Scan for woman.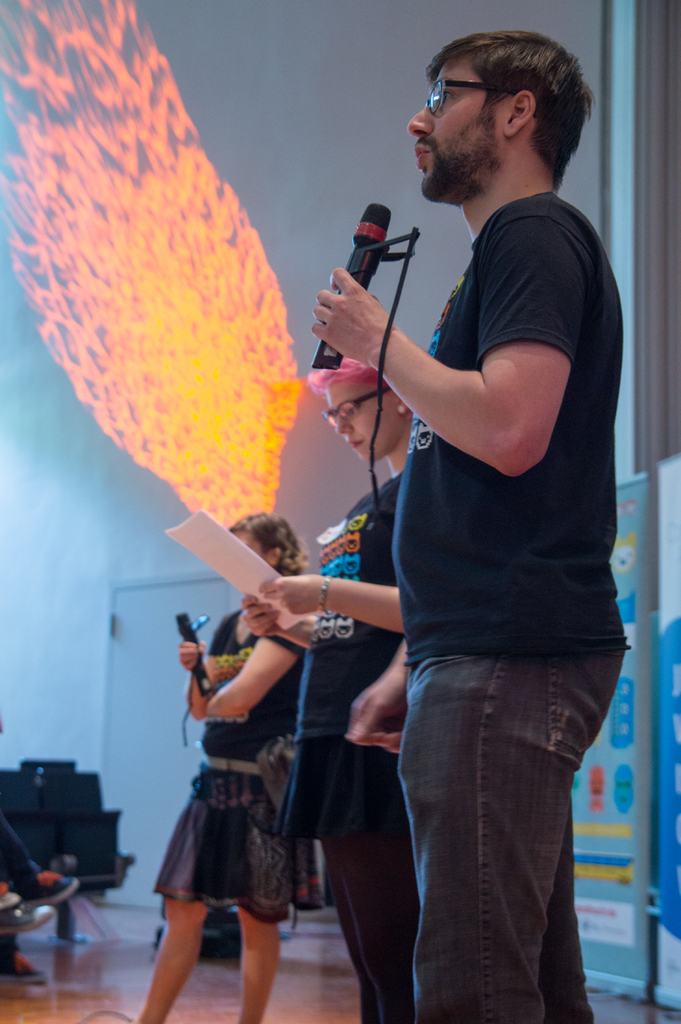
Scan result: 136/506/321/1021.
